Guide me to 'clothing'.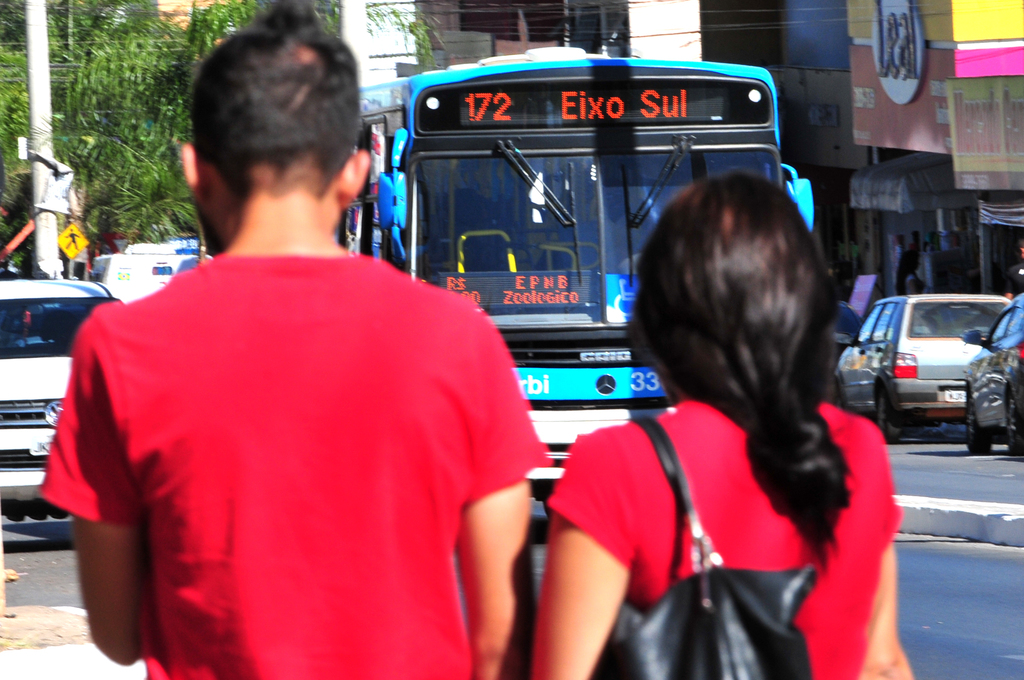
Guidance: box(540, 393, 907, 679).
